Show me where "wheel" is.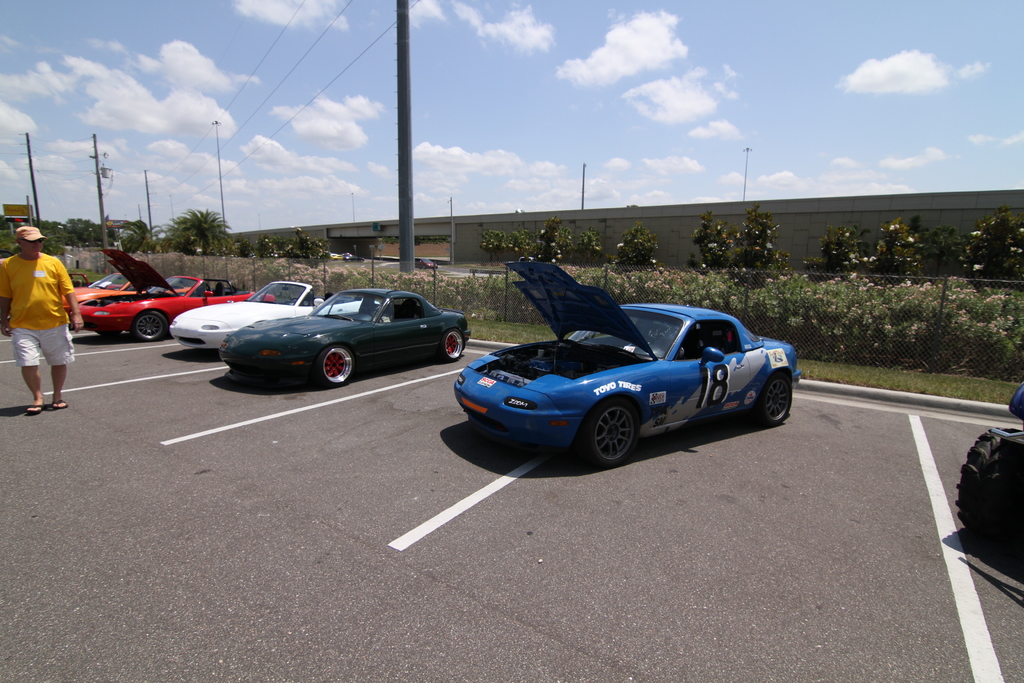
"wheel" is at 320 346 354 387.
